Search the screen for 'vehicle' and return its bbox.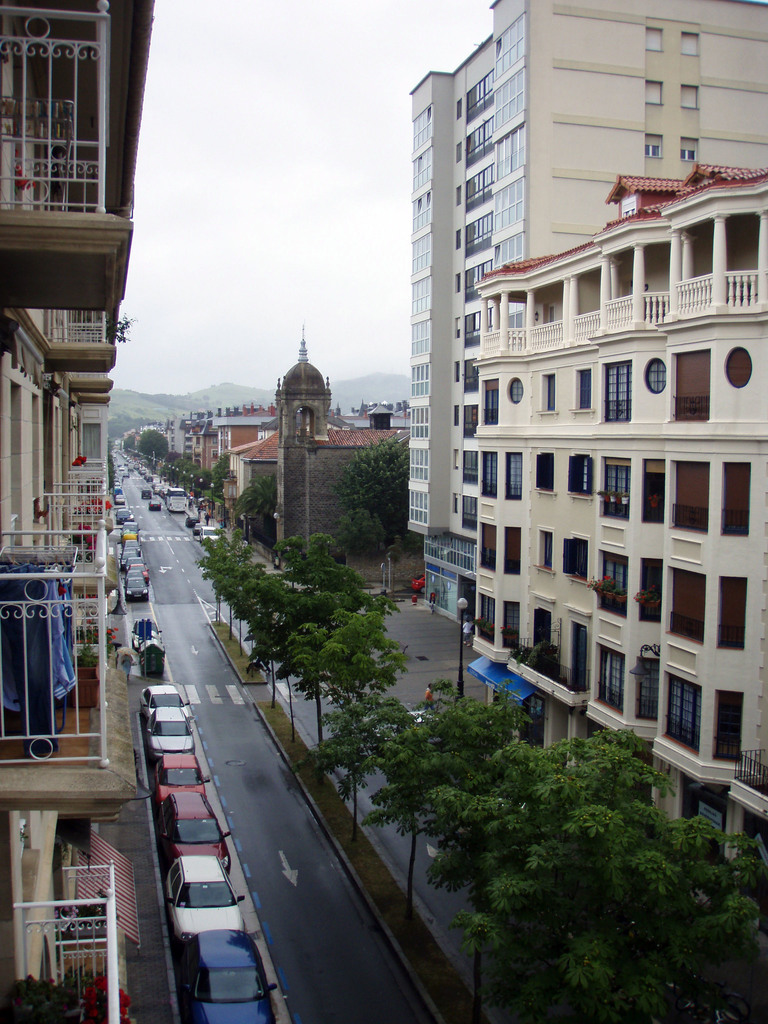
Found: detection(124, 570, 151, 600).
